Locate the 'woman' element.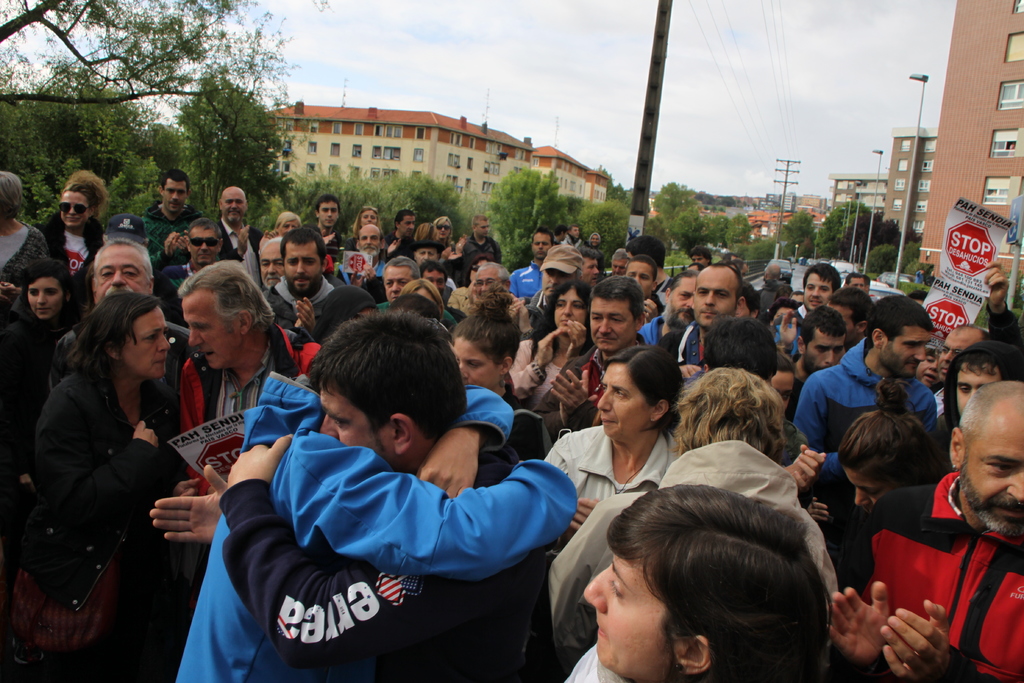
Element bbox: 414/222/447/259.
